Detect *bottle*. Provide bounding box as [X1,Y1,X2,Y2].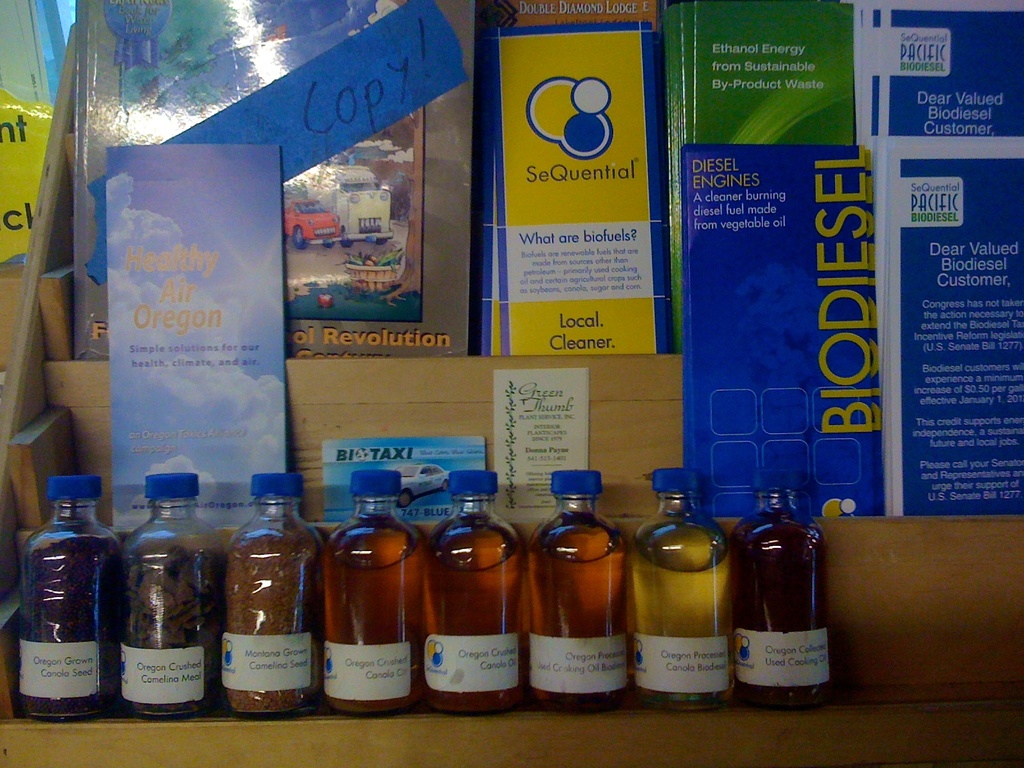
[223,470,322,717].
